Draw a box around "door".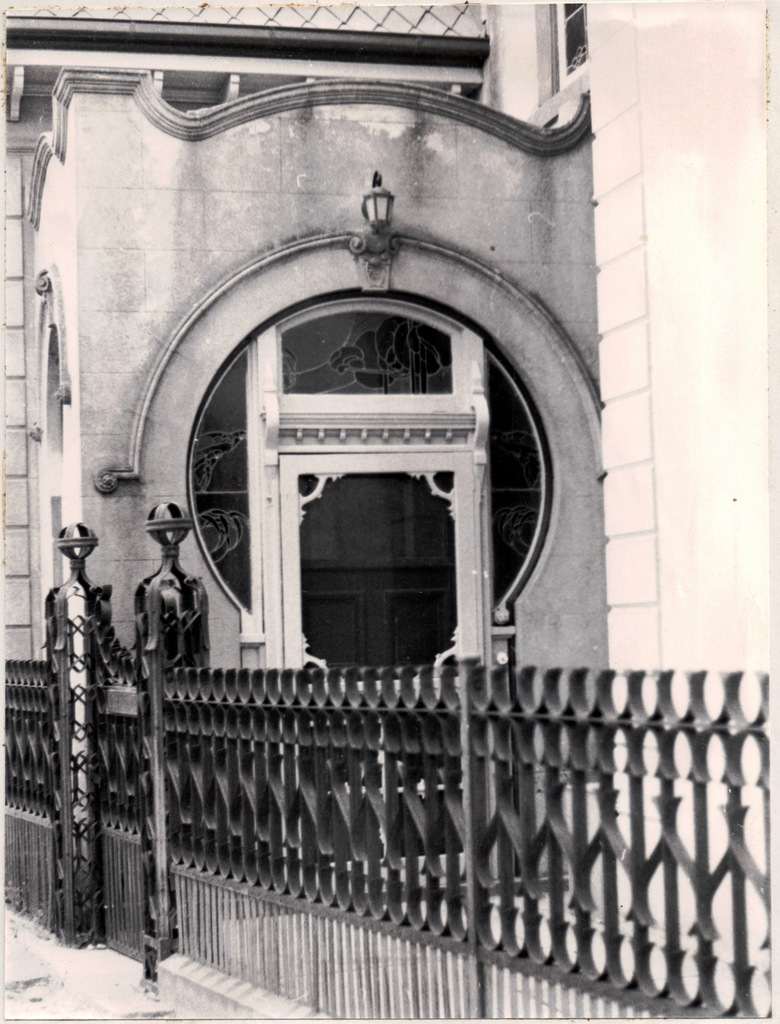
box=[272, 444, 483, 678].
